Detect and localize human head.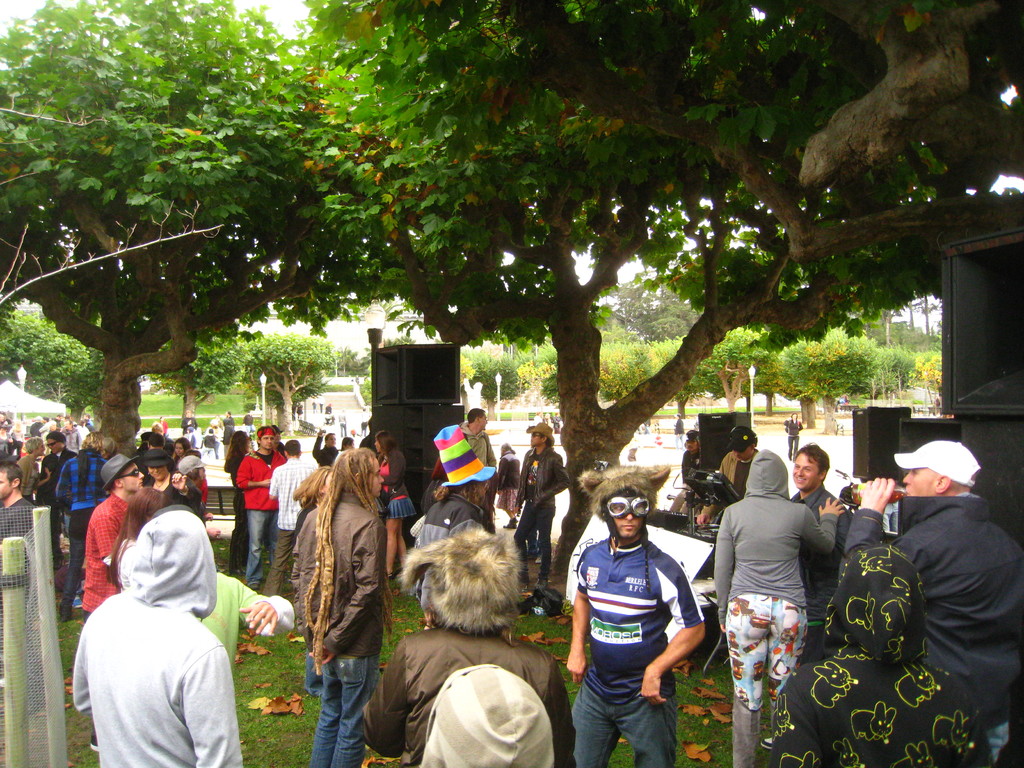
Localized at 685,430,701,452.
